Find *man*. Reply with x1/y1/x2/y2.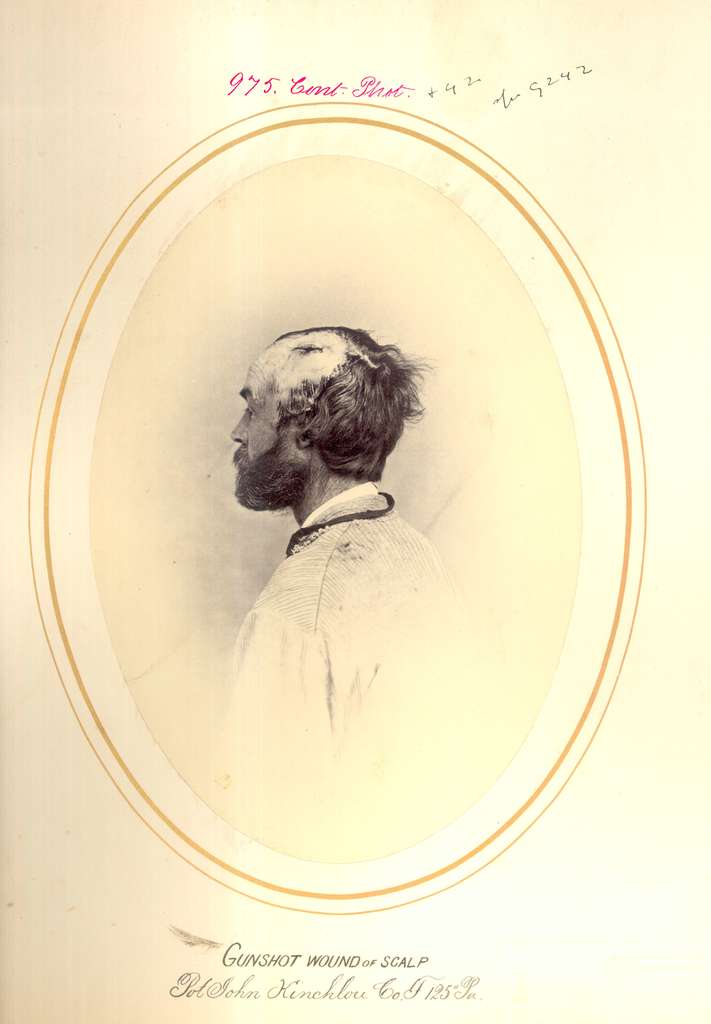
188/314/490/806.
